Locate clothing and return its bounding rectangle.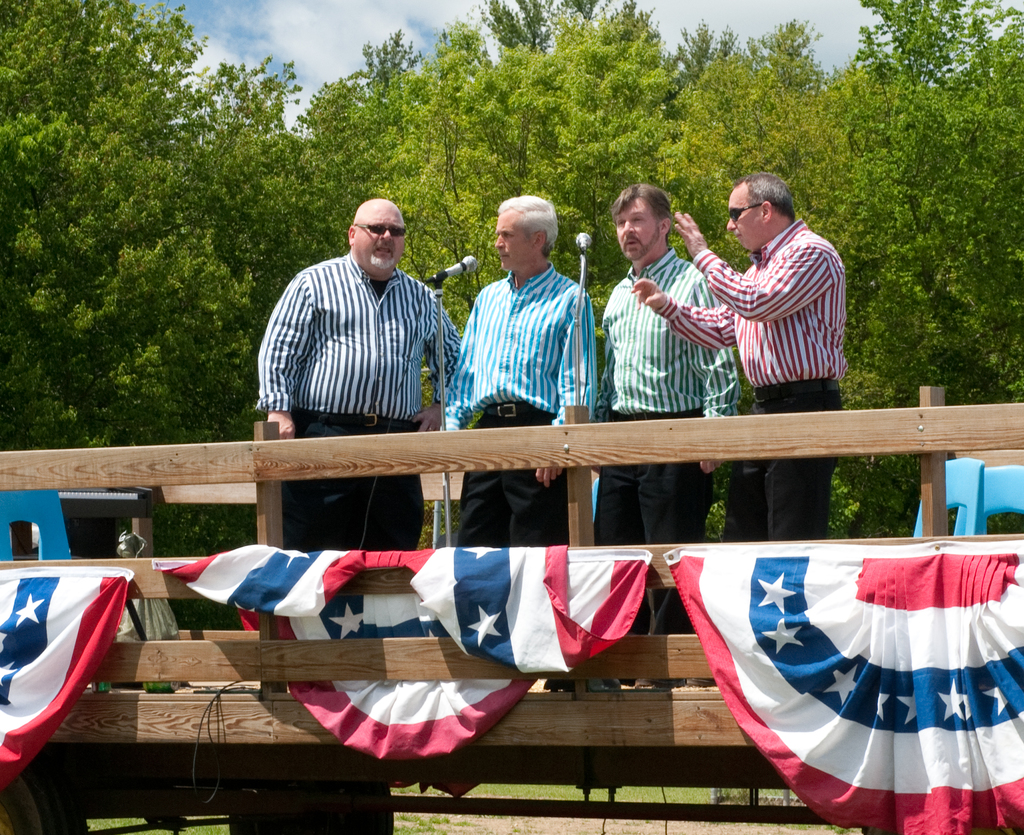
[x1=442, y1=248, x2=591, y2=552].
